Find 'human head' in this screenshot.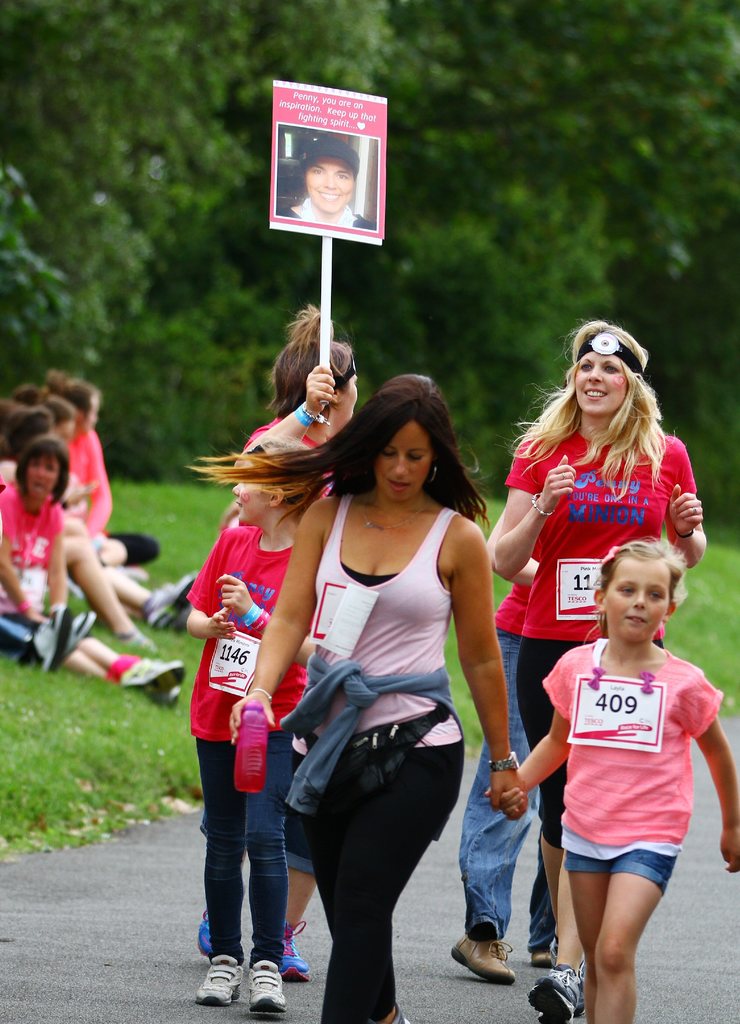
The bounding box for 'human head' is bbox=[303, 139, 359, 216].
